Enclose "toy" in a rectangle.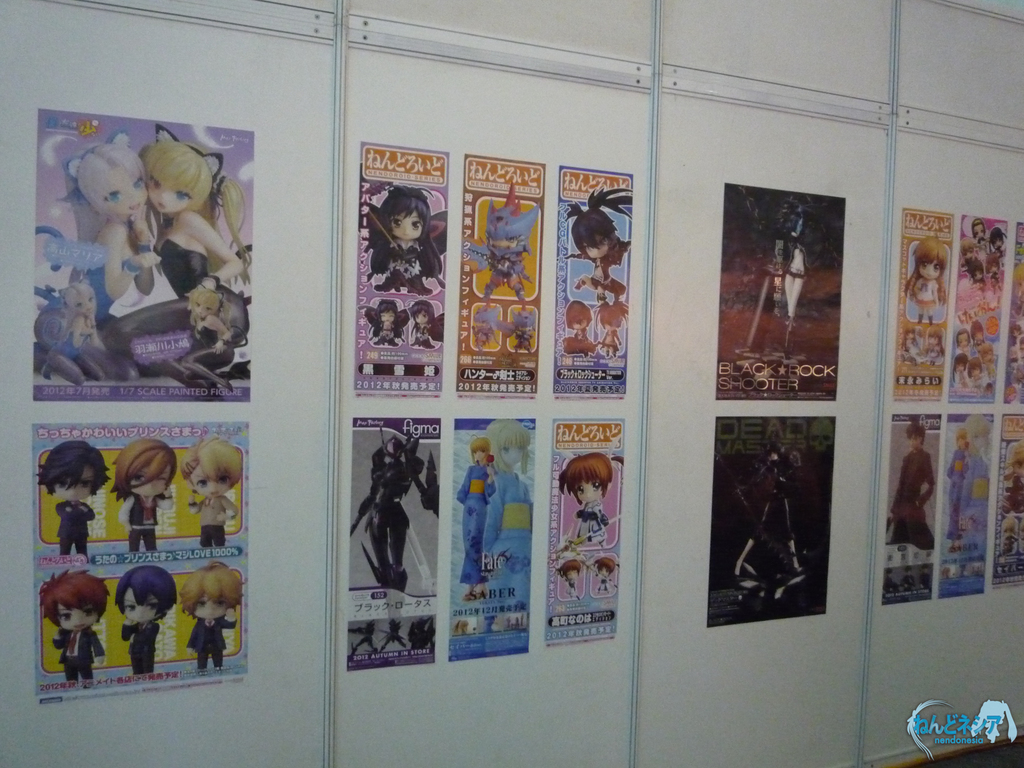
pyautogui.locateOnScreen(1015, 449, 1023, 521).
